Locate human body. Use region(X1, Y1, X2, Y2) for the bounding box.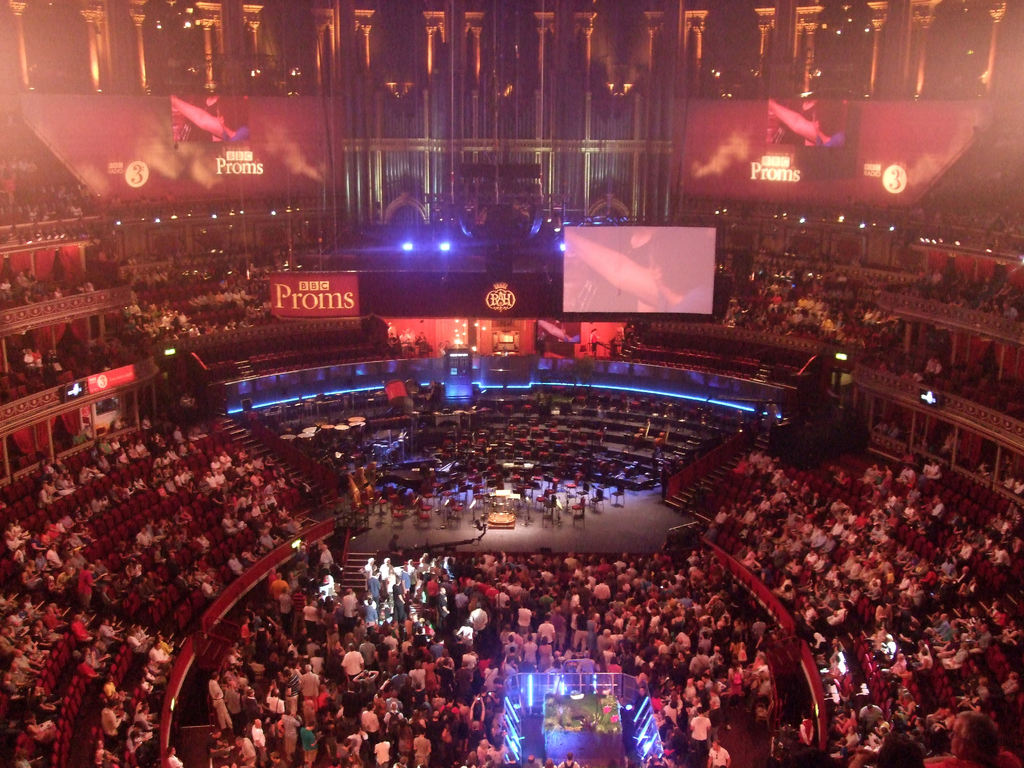
region(287, 587, 304, 632).
